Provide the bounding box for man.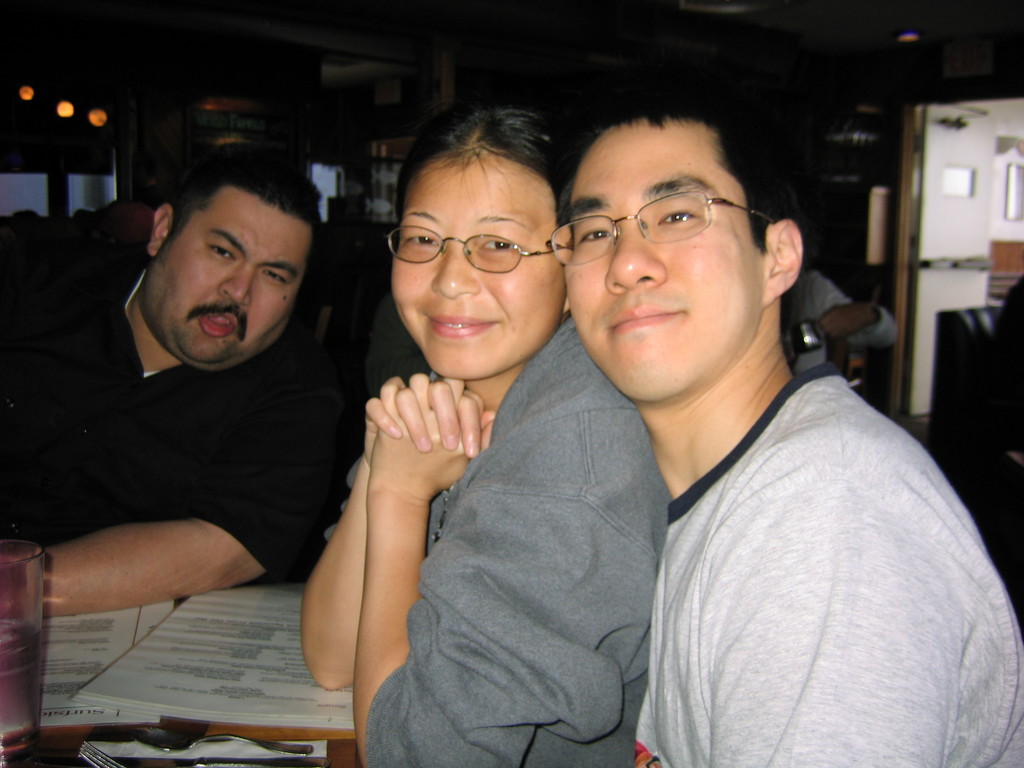
bbox=(6, 159, 407, 648).
